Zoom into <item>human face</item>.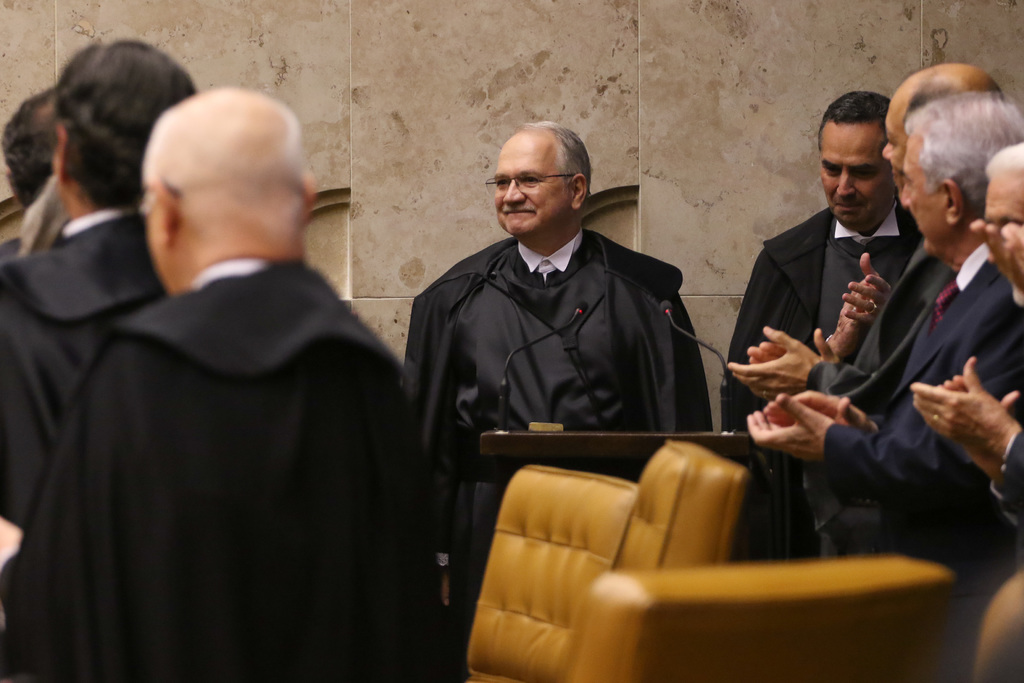
Zoom target: (881,90,909,188).
